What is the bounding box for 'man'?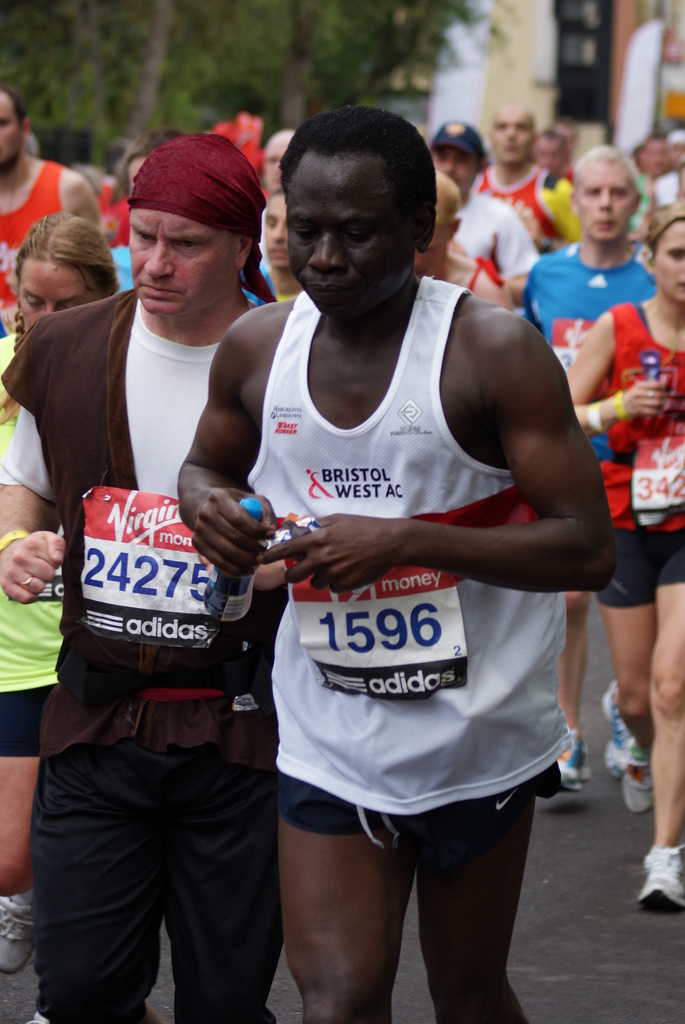
(0, 132, 280, 1023).
